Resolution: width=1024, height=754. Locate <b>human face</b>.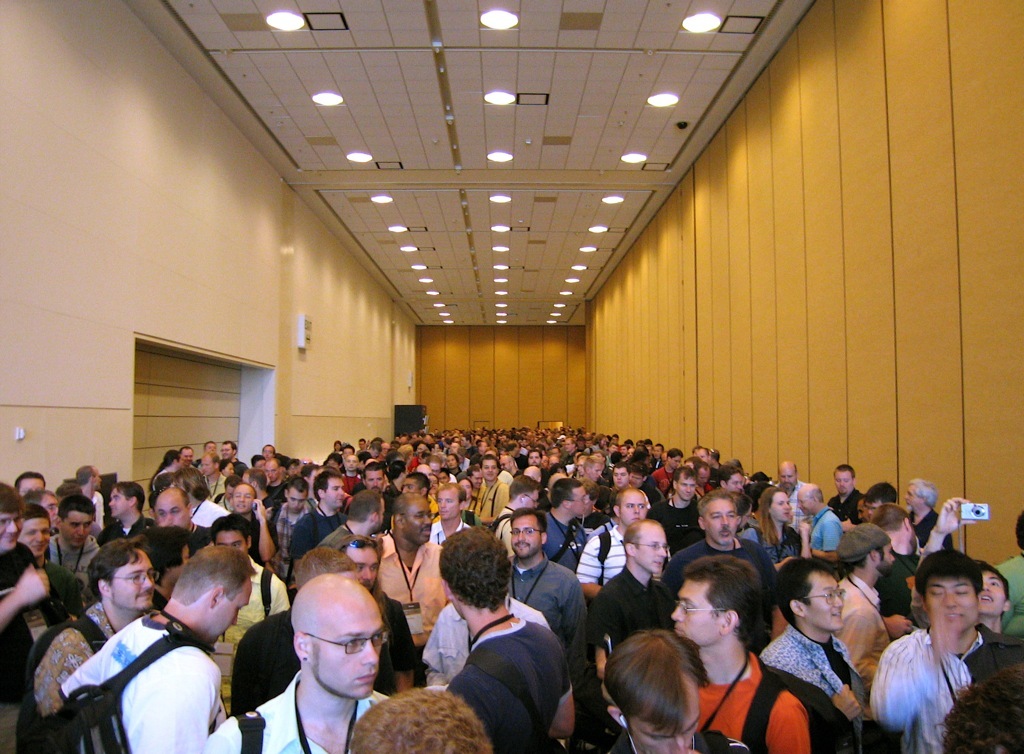
(176,454,182,470).
